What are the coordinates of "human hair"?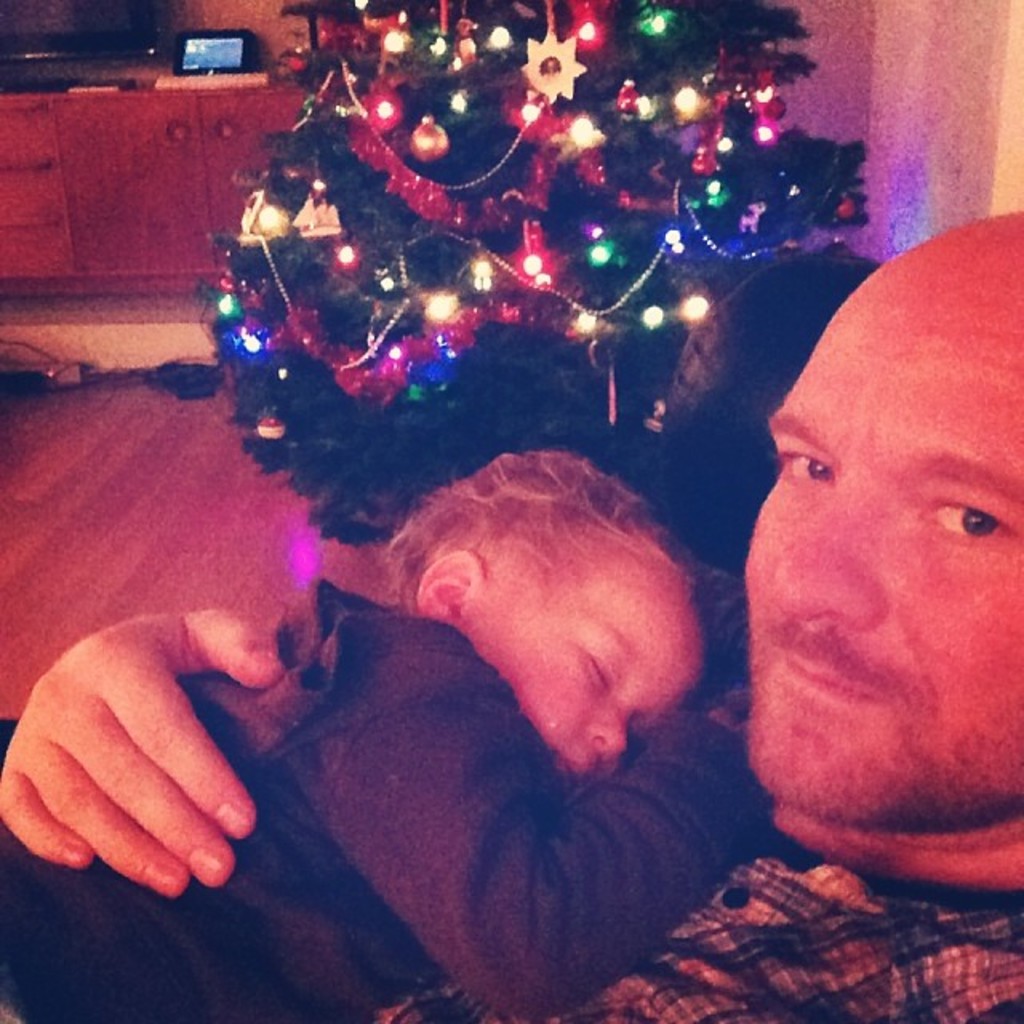
325/442/717/744.
